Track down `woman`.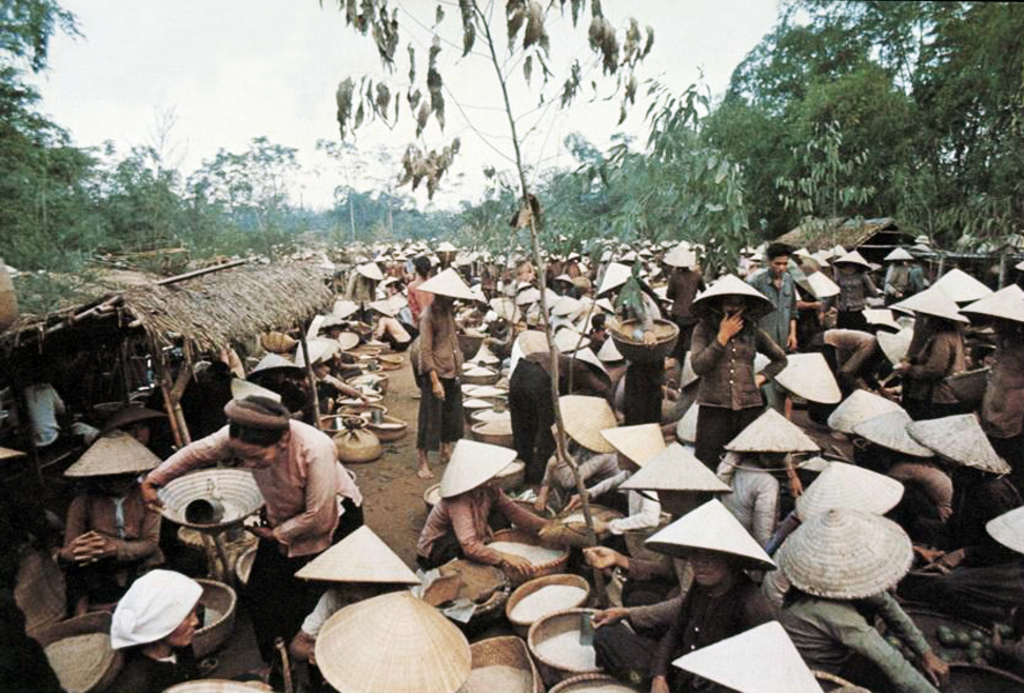
Tracked to (left=112, top=566, right=264, bottom=692).
